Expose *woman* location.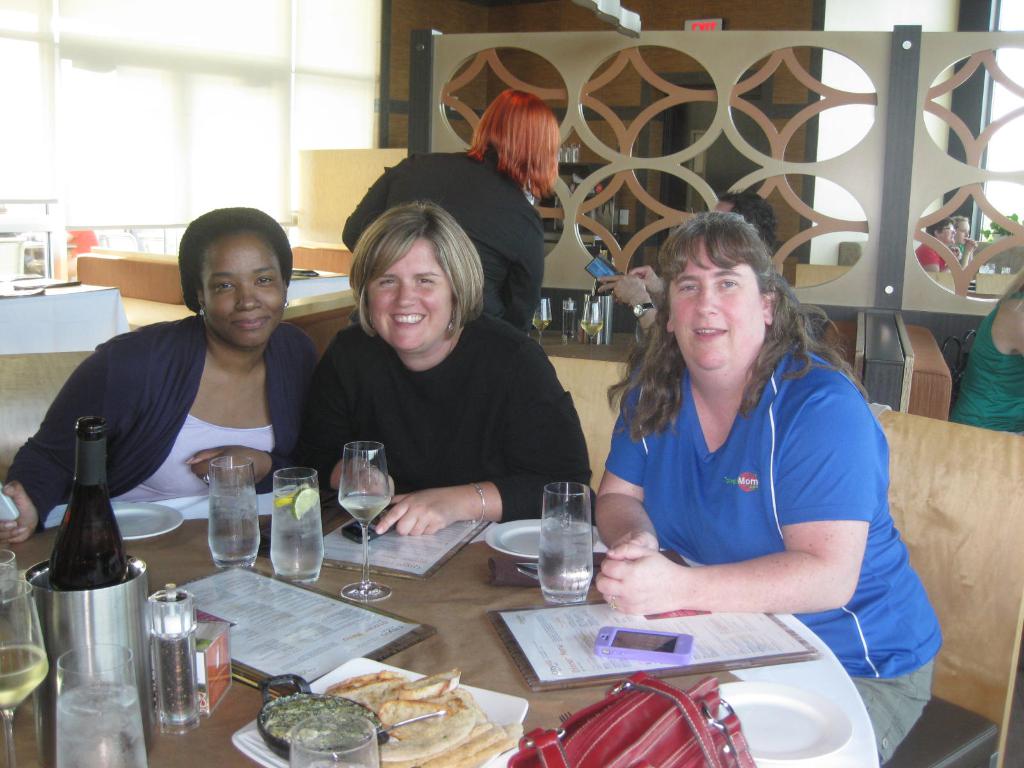
Exposed at region(953, 218, 979, 273).
